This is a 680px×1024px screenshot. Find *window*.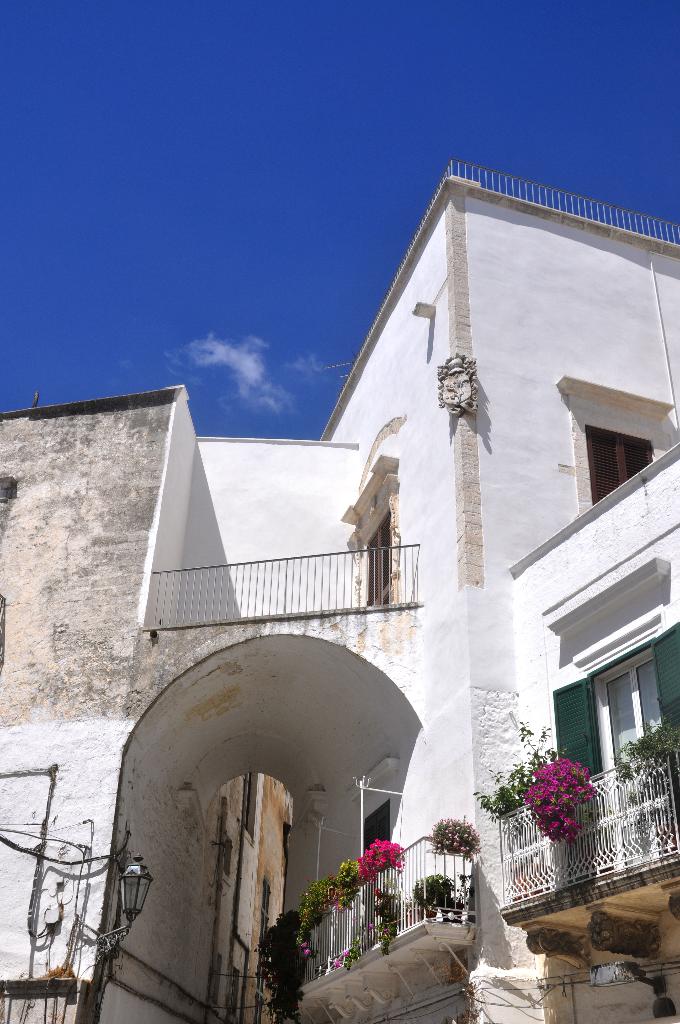
Bounding box: x1=238, y1=772, x2=257, y2=846.
